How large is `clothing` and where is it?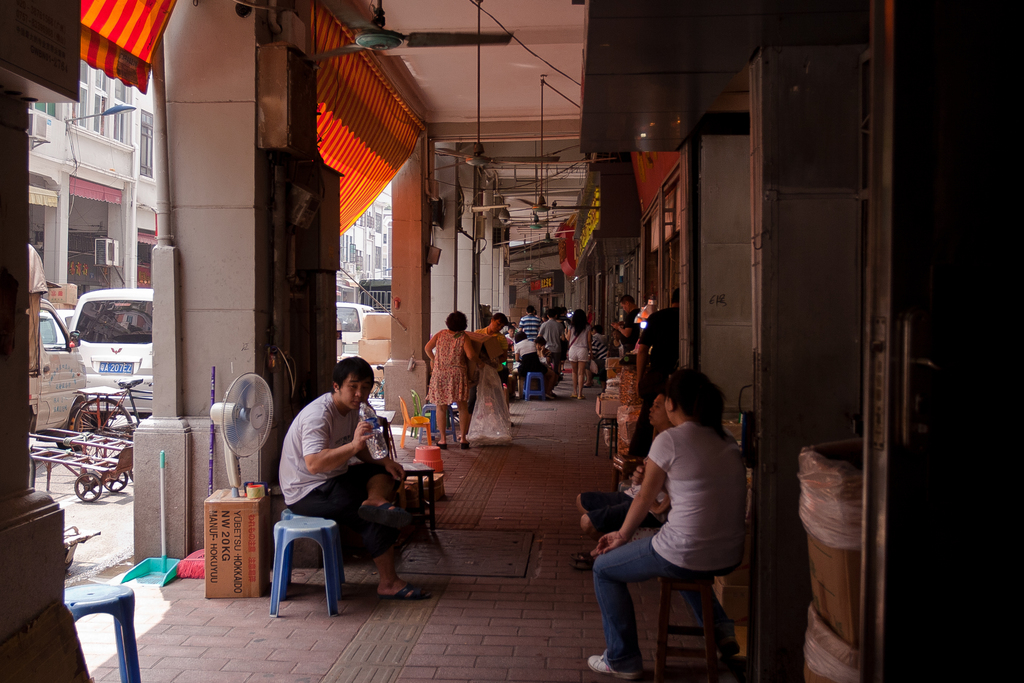
Bounding box: (x1=572, y1=320, x2=591, y2=372).
